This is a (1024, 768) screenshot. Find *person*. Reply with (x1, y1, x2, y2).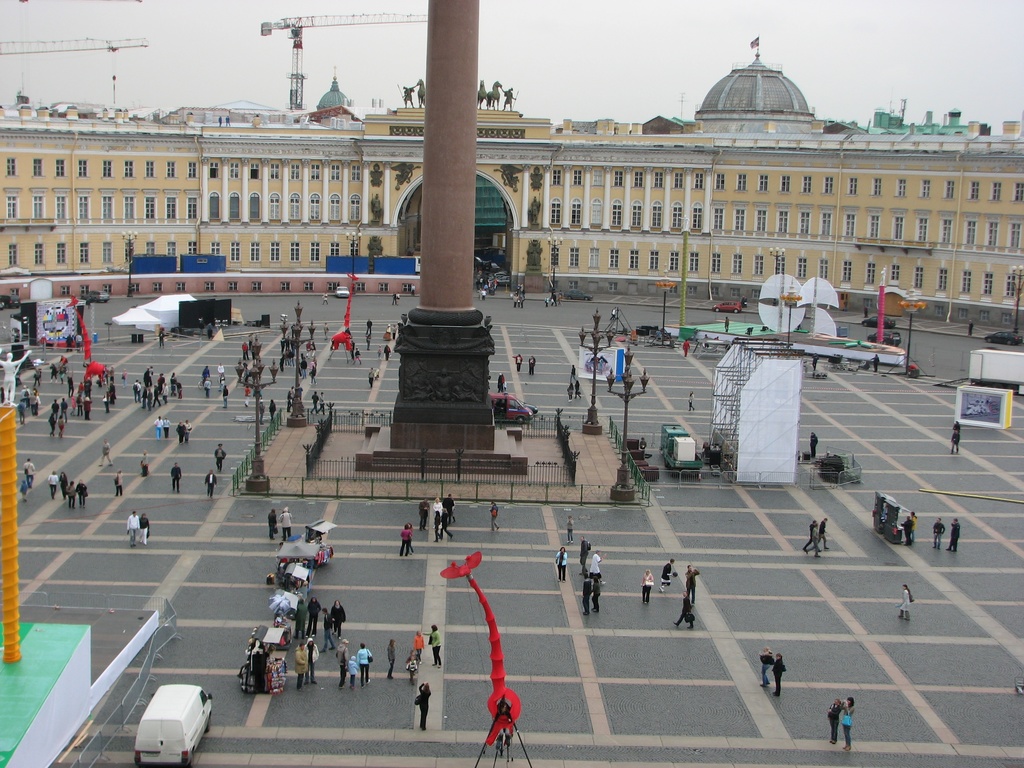
(99, 442, 113, 467).
